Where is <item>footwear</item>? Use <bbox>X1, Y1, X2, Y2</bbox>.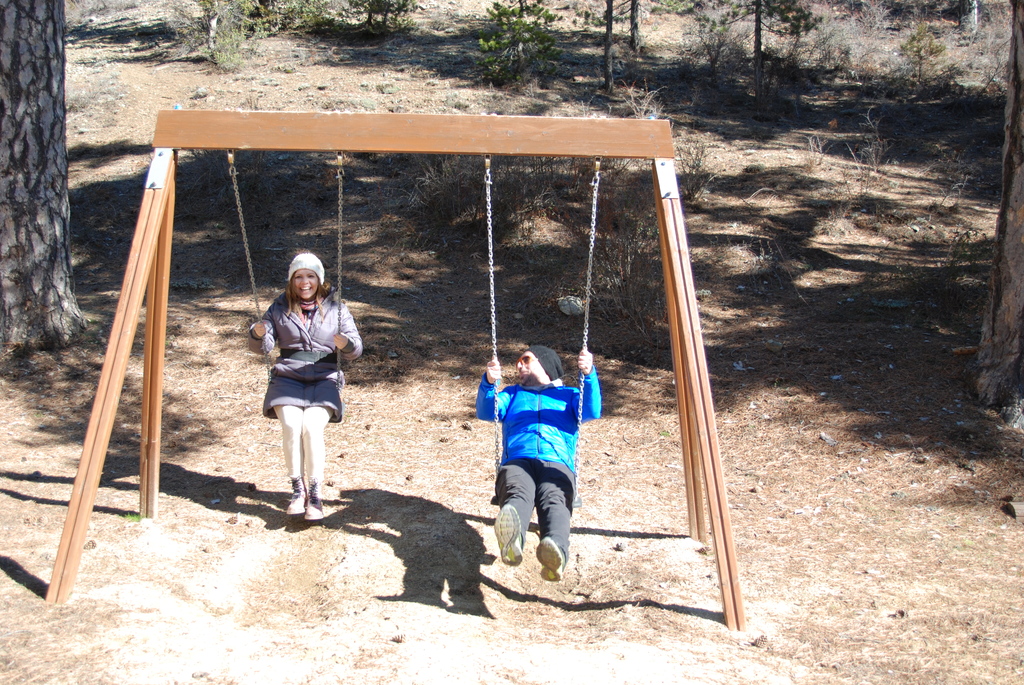
<bbox>288, 473, 305, 517</bbox>.
